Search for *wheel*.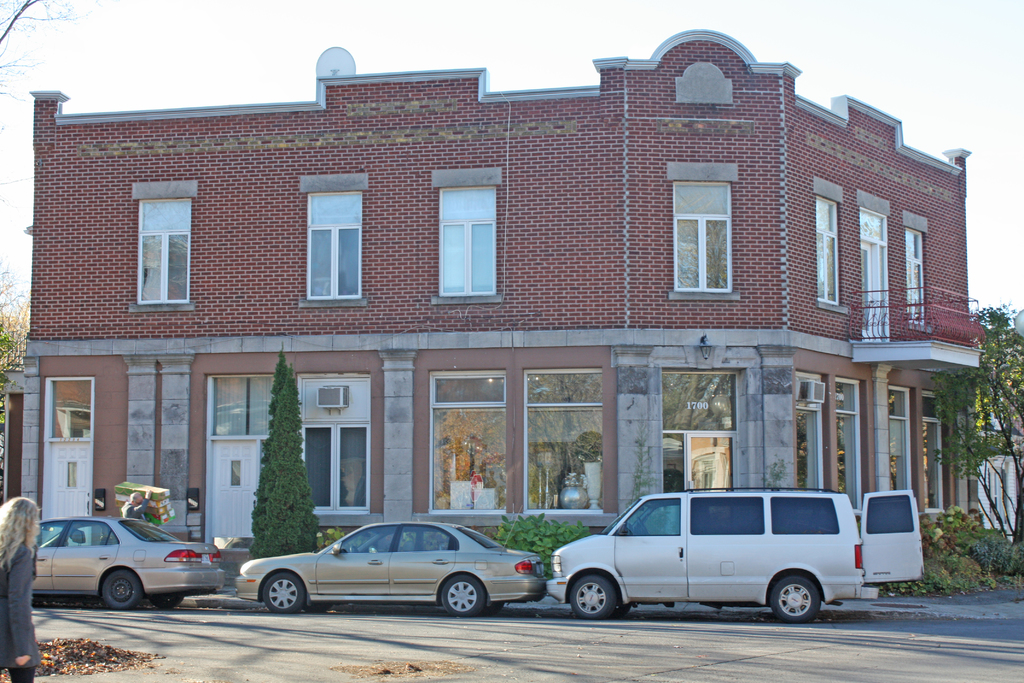
Found at 150:597:184:610.
